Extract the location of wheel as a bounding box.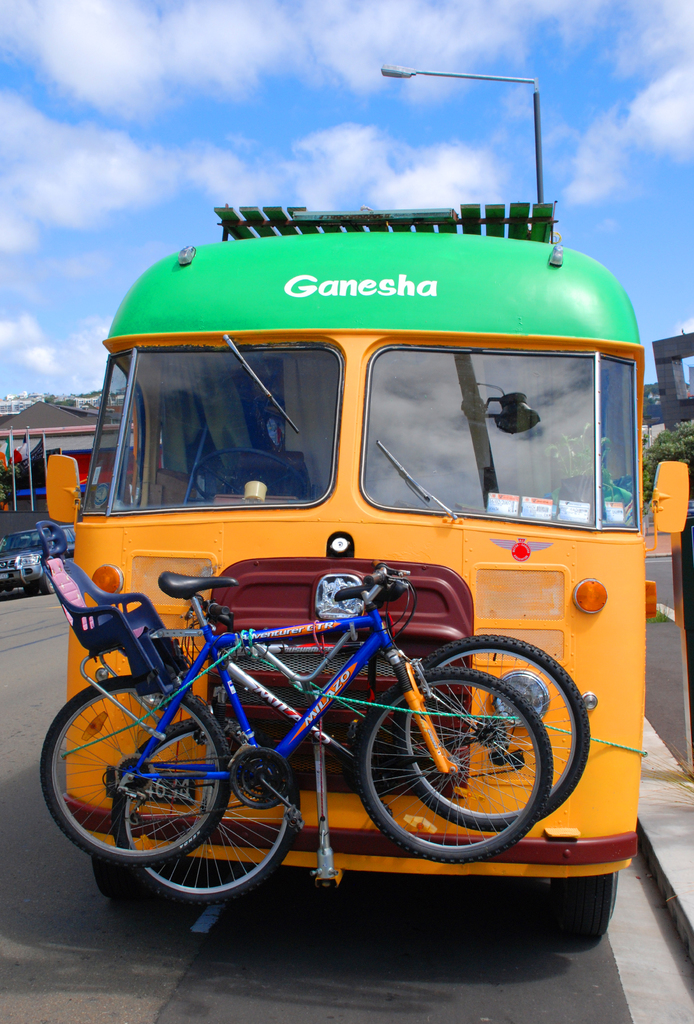
[35,674,227,863].
